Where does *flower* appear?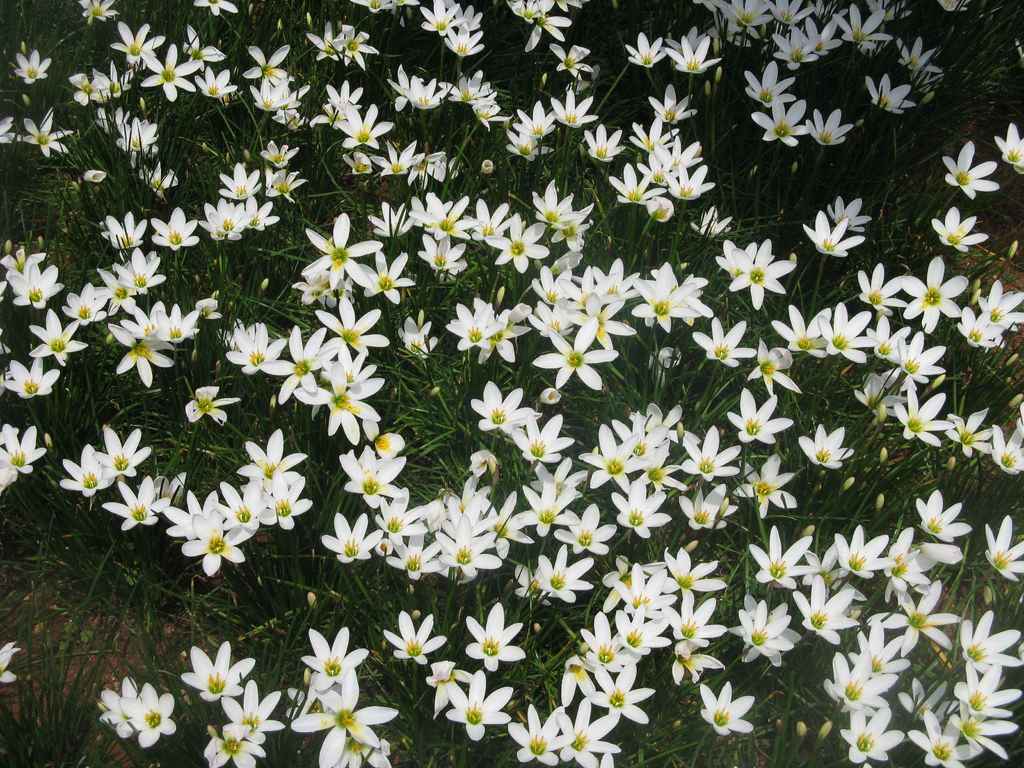
Appears at {"left": 204, "top": 732, "right": 264, "bottom": 767}.
